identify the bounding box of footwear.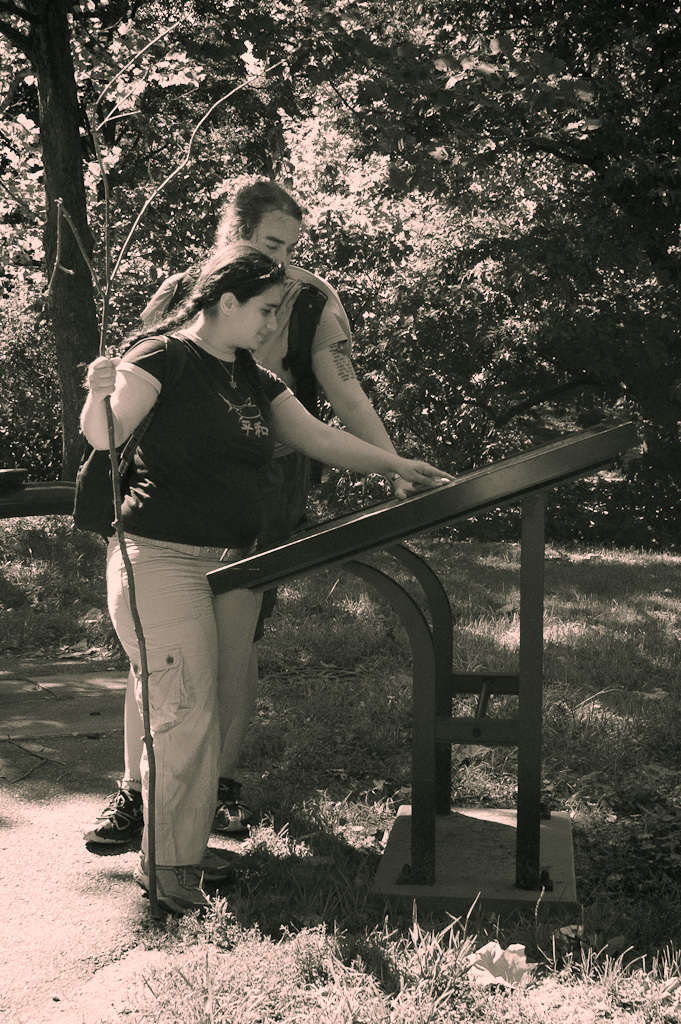
bbox=(81, 790, 136, 876).
